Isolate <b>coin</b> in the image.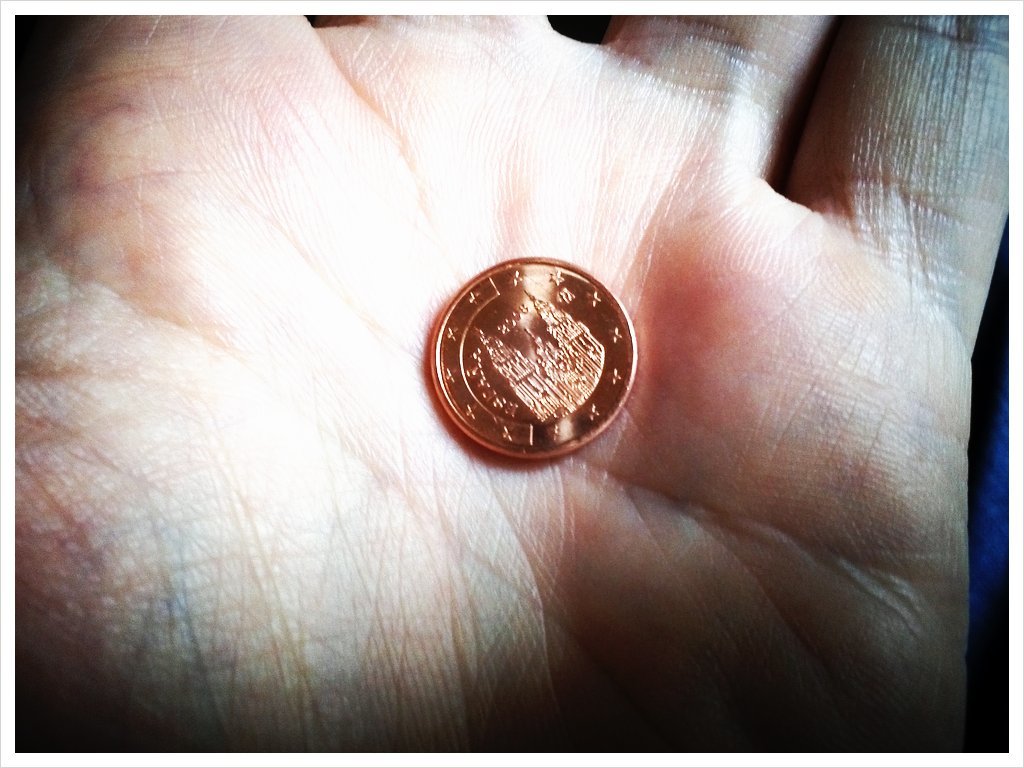
Isolated region: rect(430, 251, 635, 455).
